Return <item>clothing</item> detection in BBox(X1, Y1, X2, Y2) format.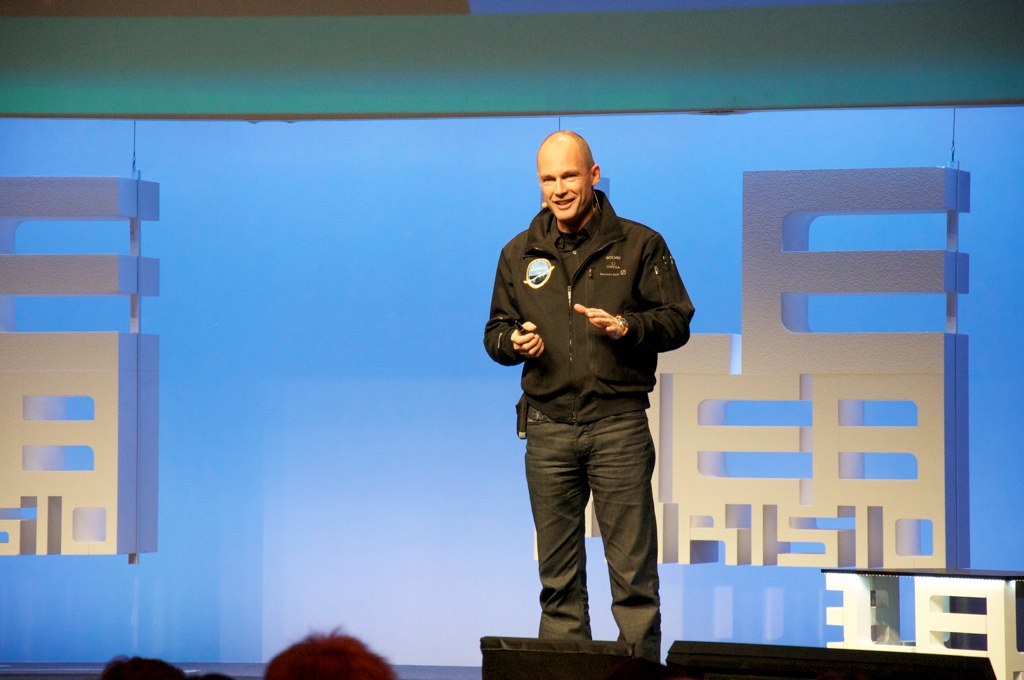
BBox(484, 150, 707, 624).
